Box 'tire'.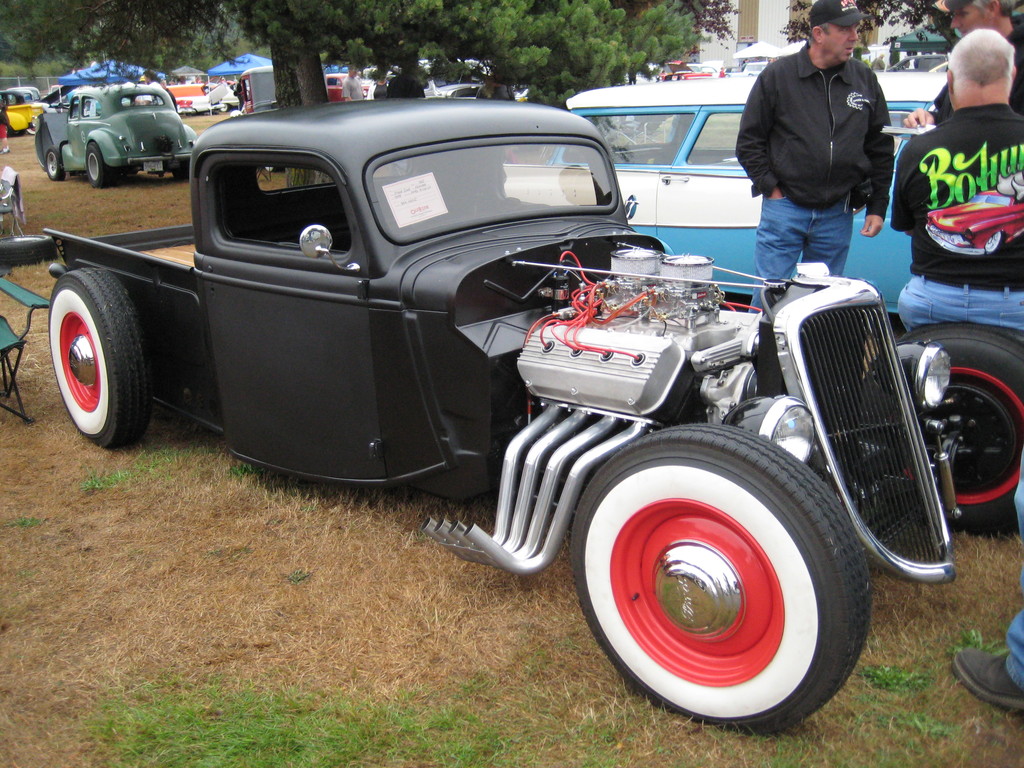
{"left": 579, "top": 425, "right": 865, "bottom": 719}.
